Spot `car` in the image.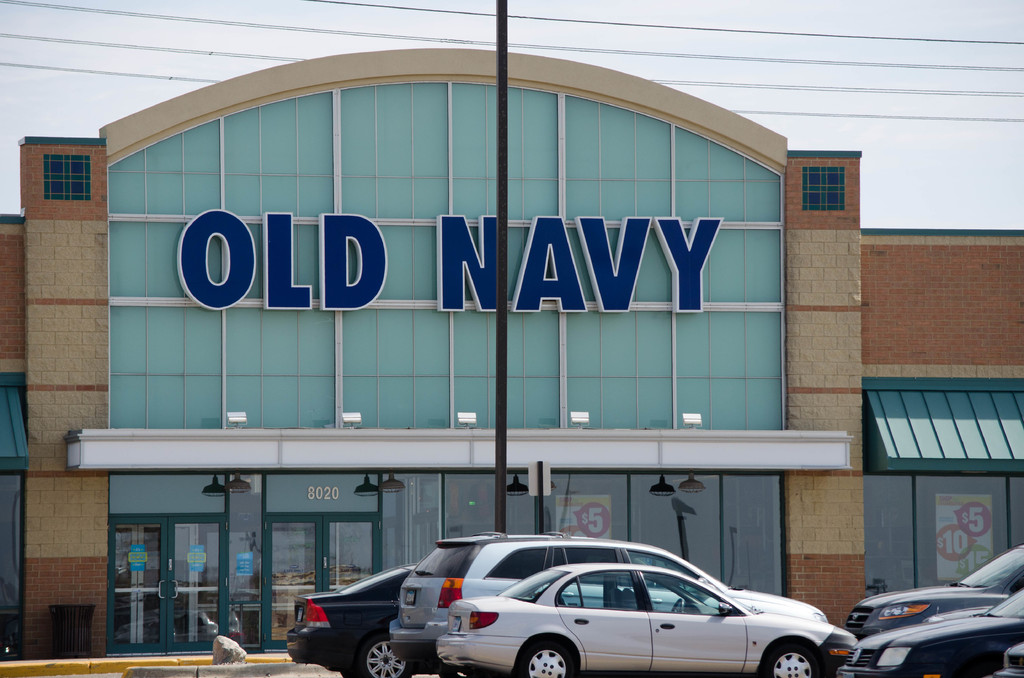
`car` found at rect(431, 564, 860, 677).
